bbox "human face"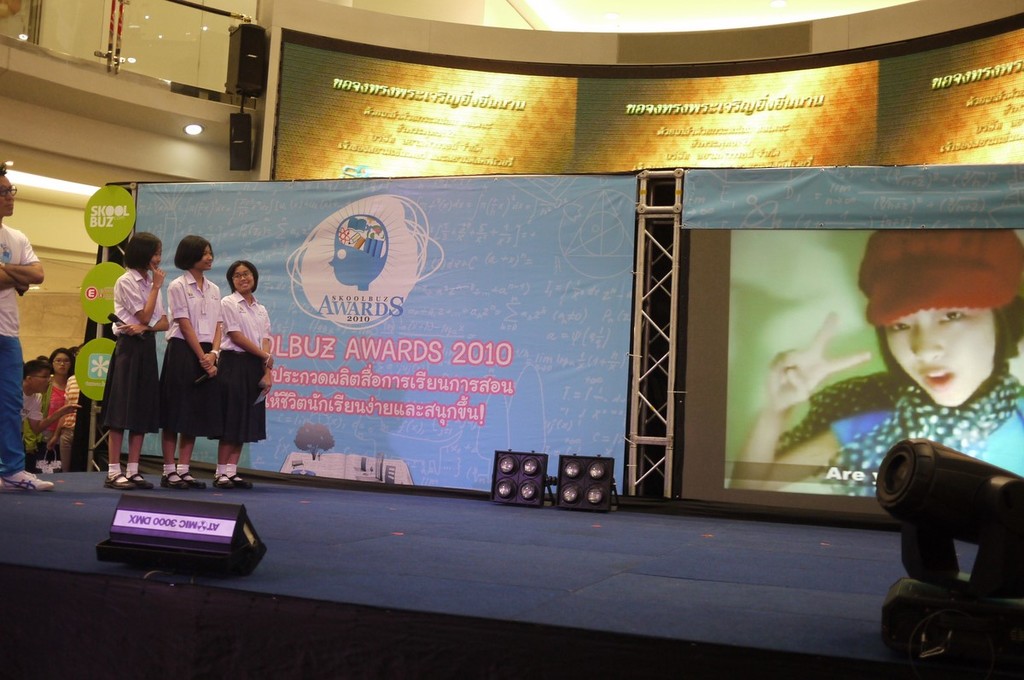
[200, 240, 213, 272]
